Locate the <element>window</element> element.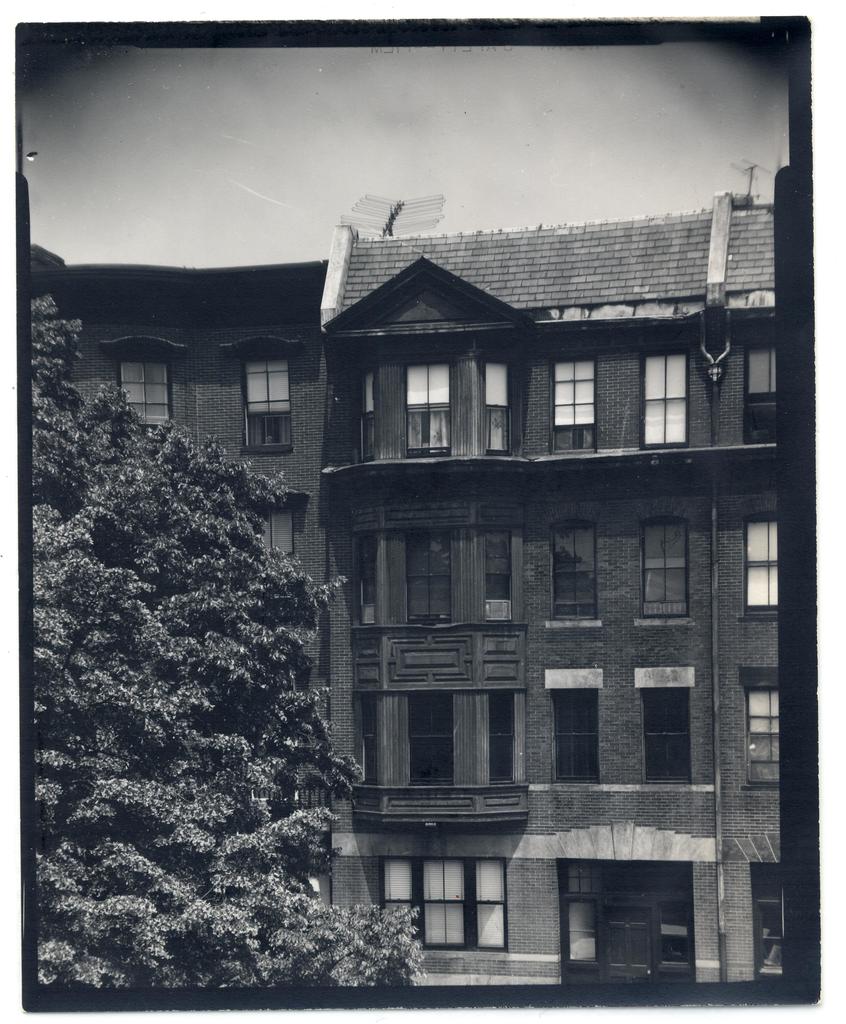
Element bbox: (405, 538, 451, 625).
